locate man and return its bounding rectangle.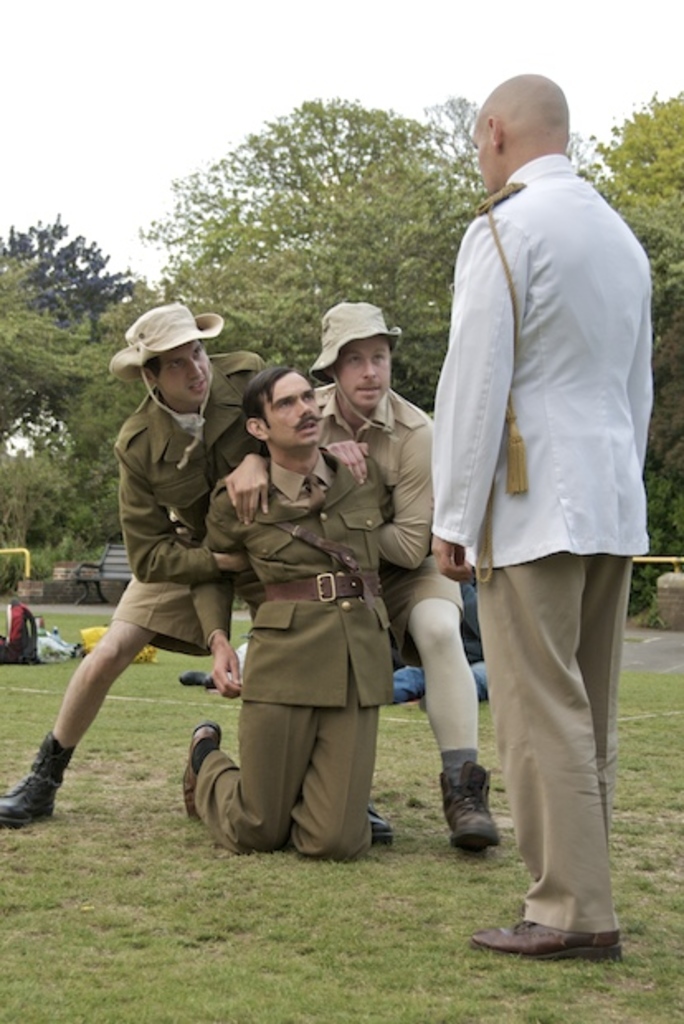
0 297 269 831.
